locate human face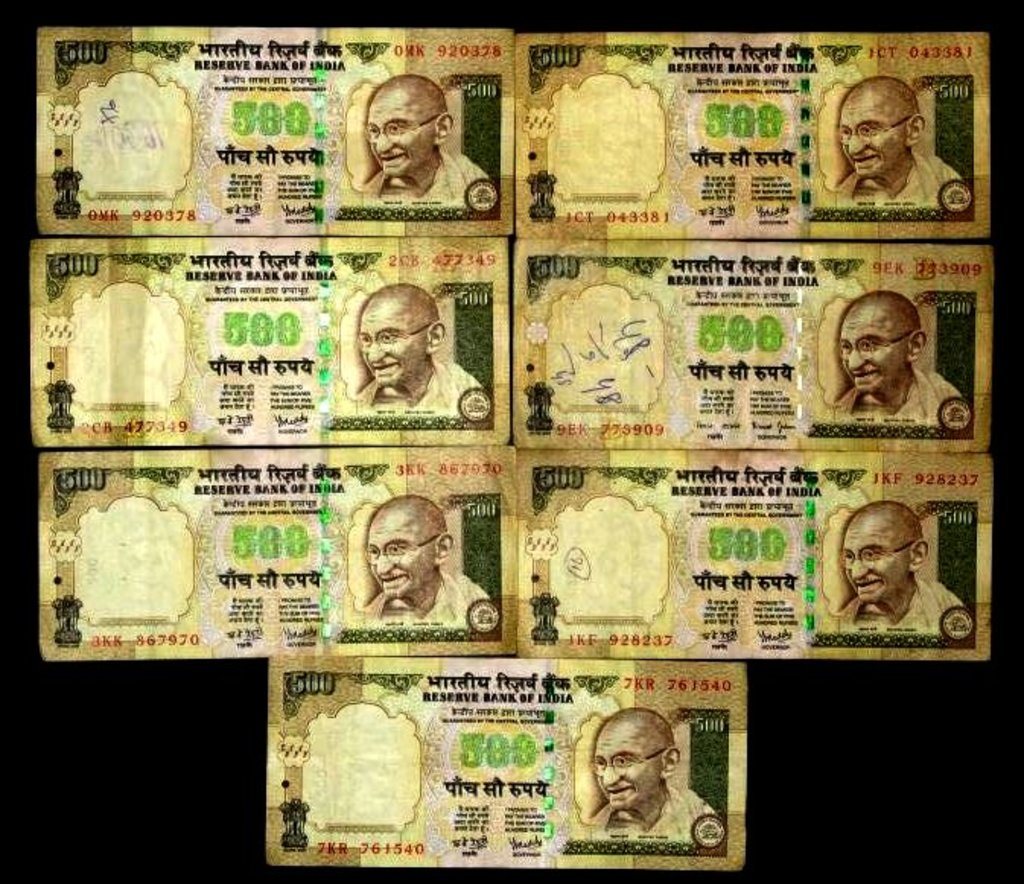
bbox(593, 718, 663, 812)
